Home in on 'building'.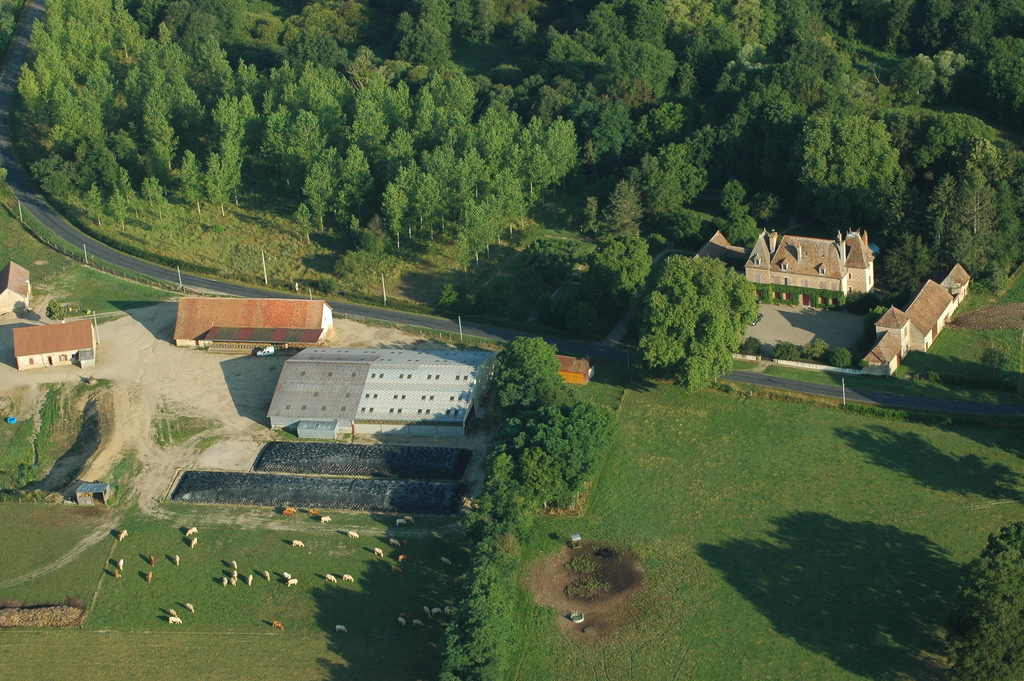
Homed in at bbox(700, 220, 869, 302).
